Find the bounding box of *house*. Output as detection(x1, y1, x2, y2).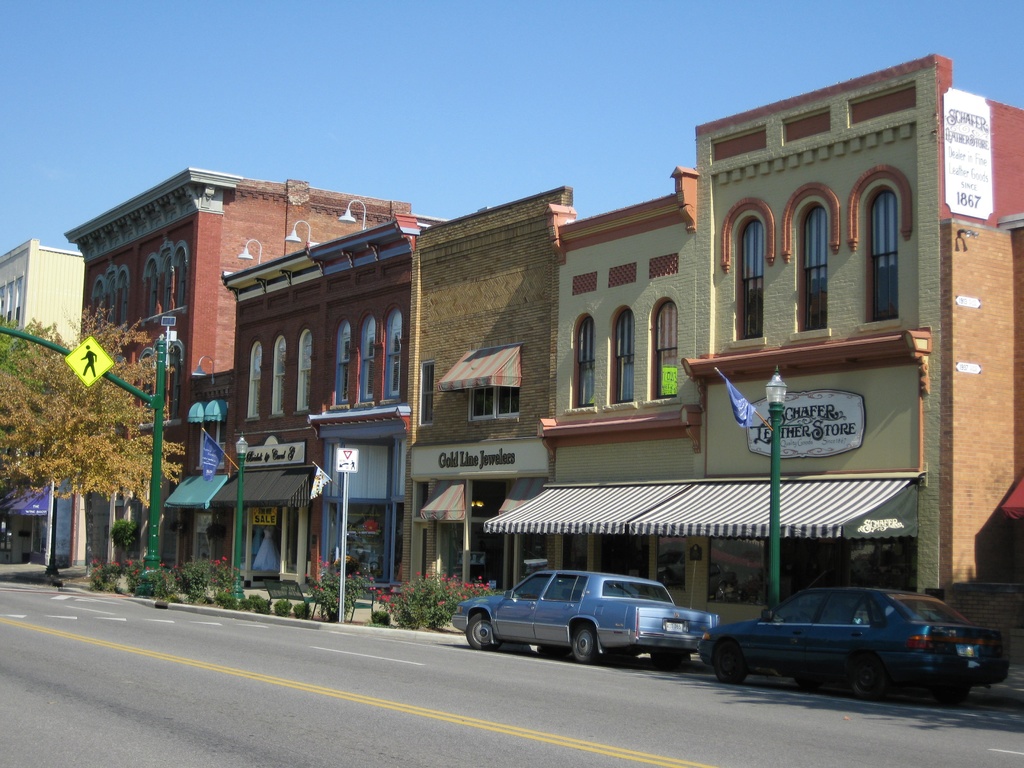
detection(62, 165, 445, 562).
